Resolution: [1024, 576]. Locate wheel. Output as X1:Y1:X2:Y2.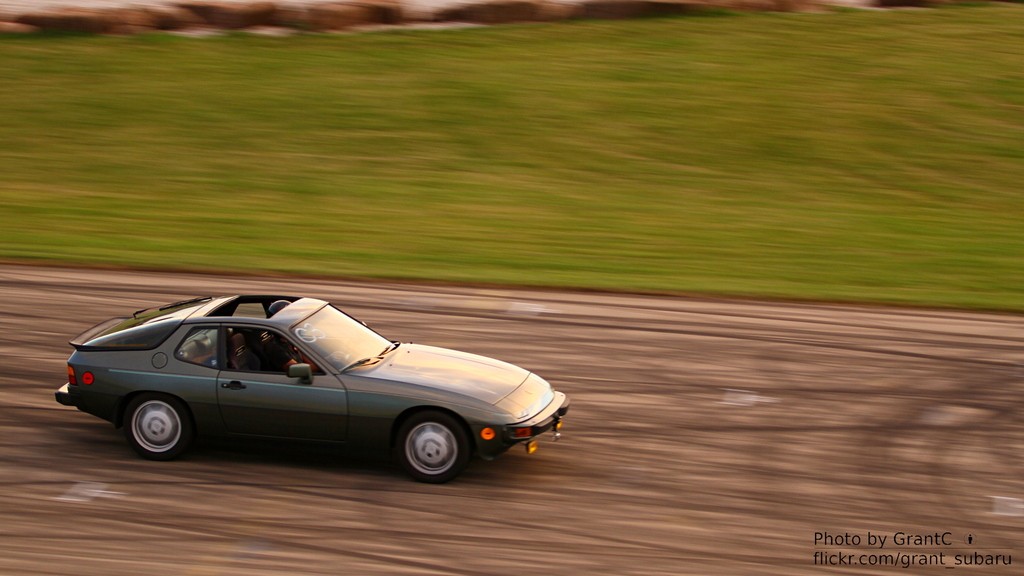
379:412:459:477.
